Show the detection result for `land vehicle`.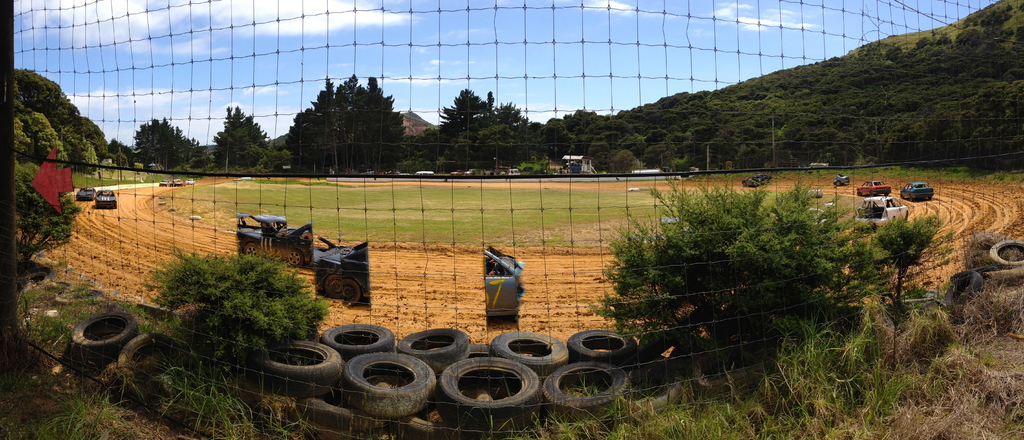
[74,184,98,202].
